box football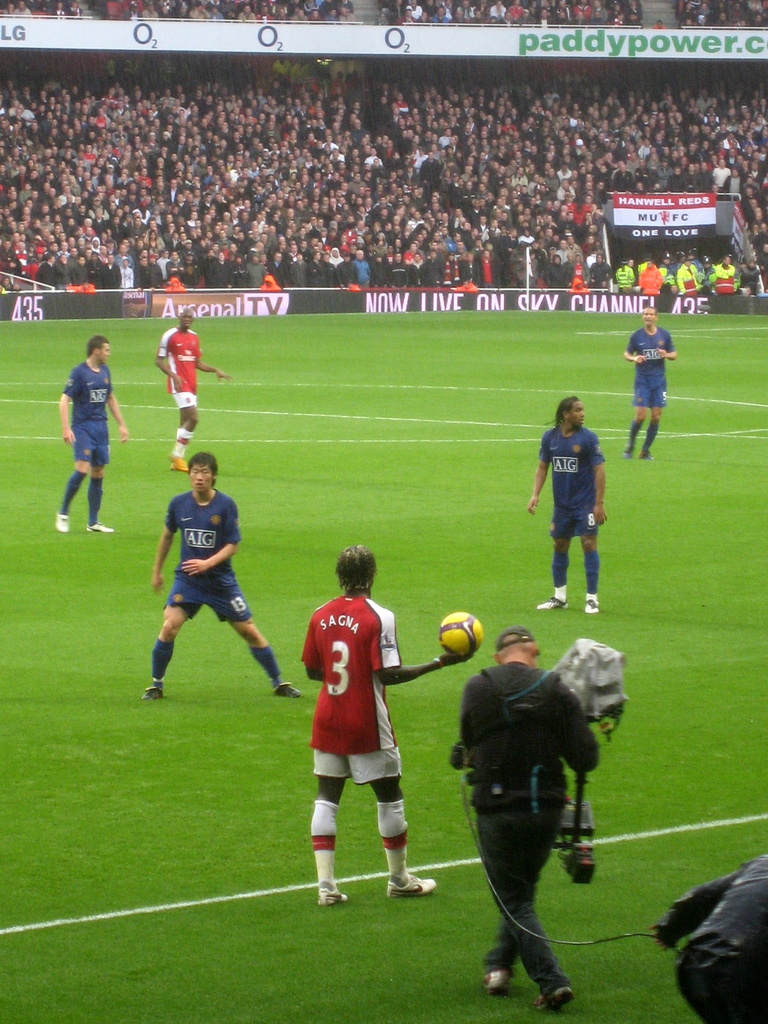
<region>437, 608, 484, 657</region>
